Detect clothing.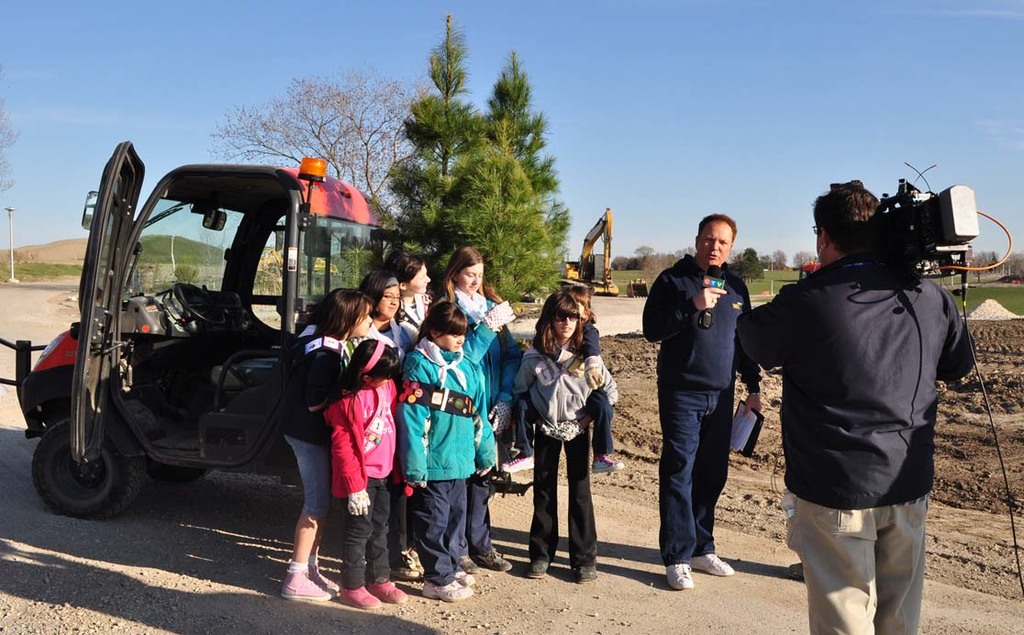
Detected at [506,348,596,573].
